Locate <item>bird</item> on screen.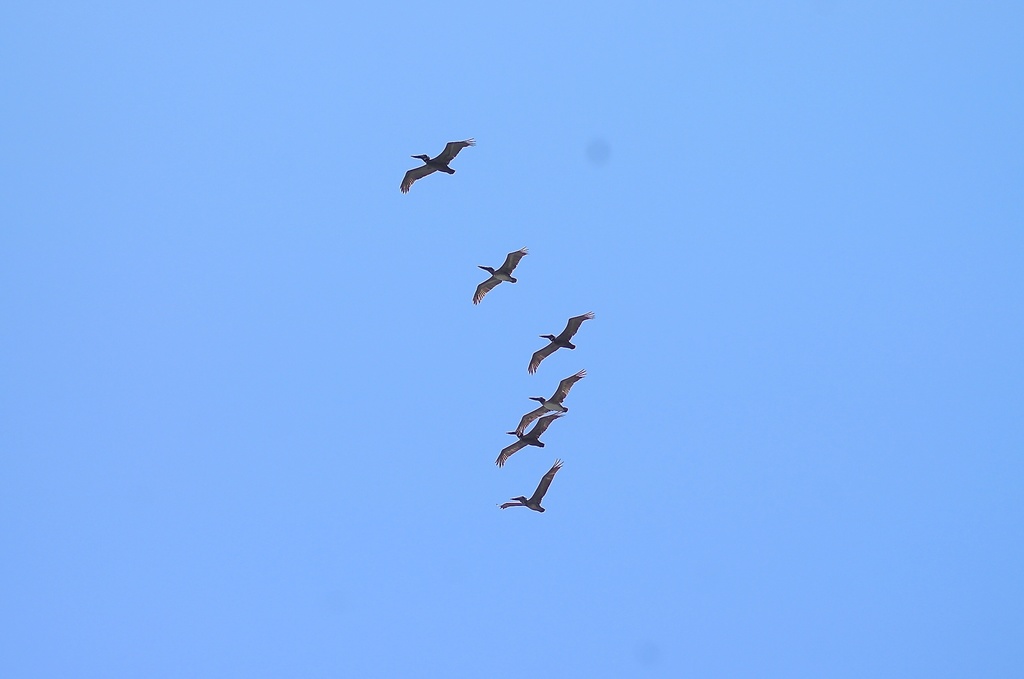
On screen at <region>499, 459, 565, 511</region>.
